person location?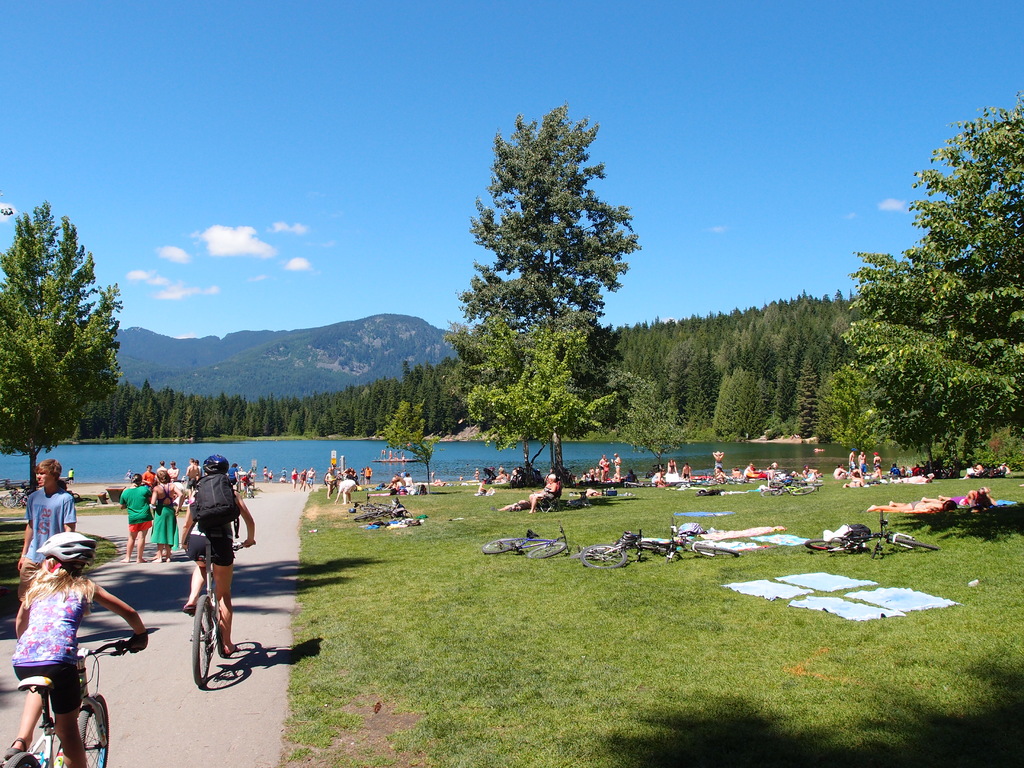
897,474,931,483
